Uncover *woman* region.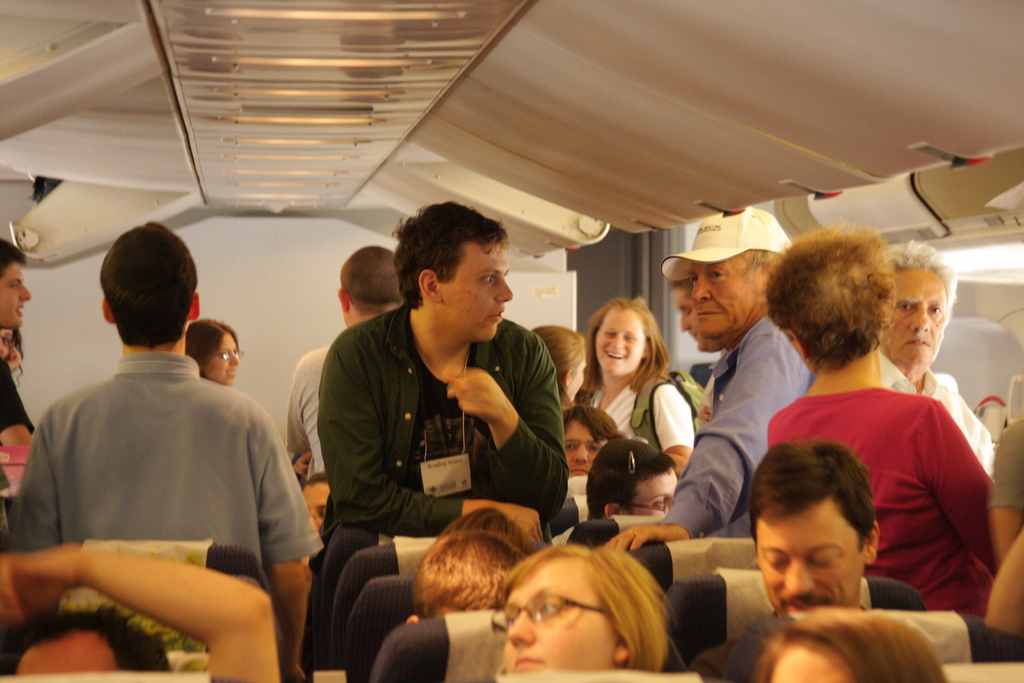
Uncovered: 528,324,598,409.
